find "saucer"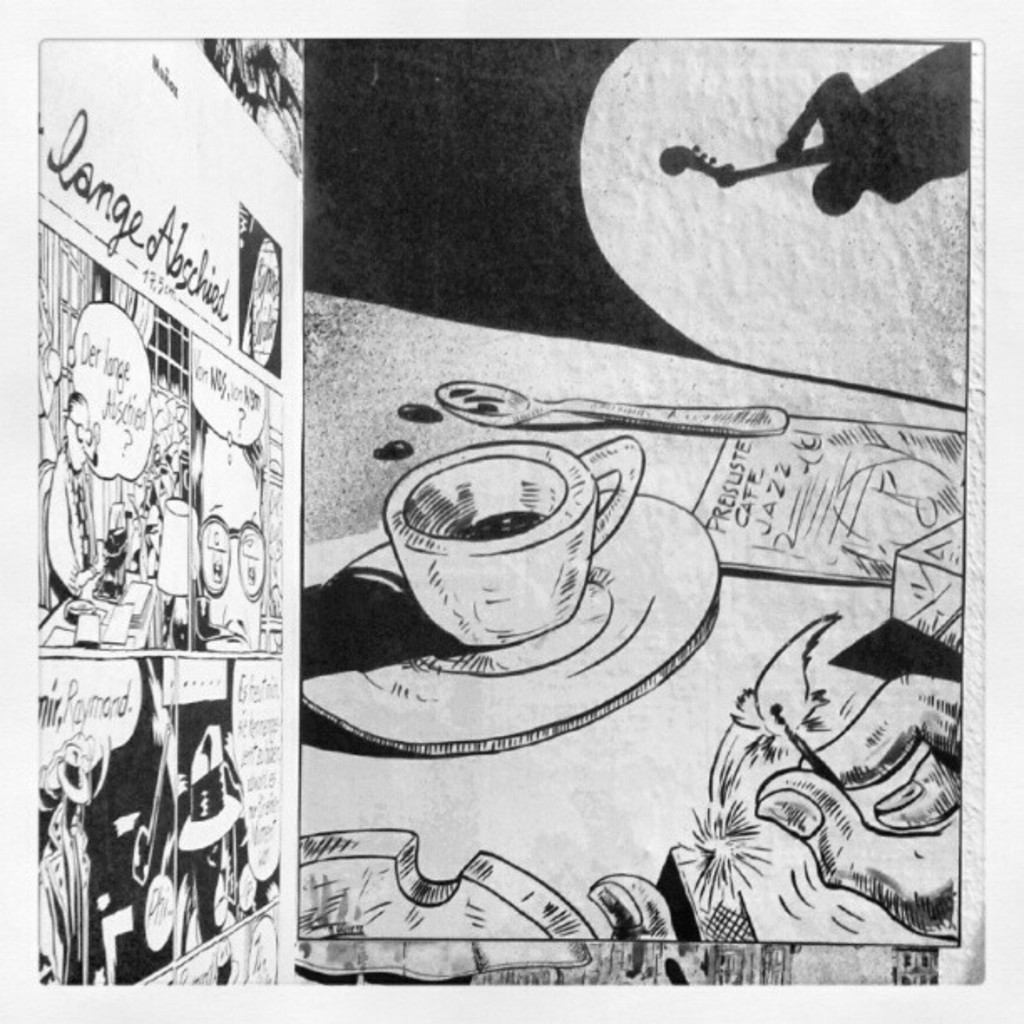
305:482:723:755
